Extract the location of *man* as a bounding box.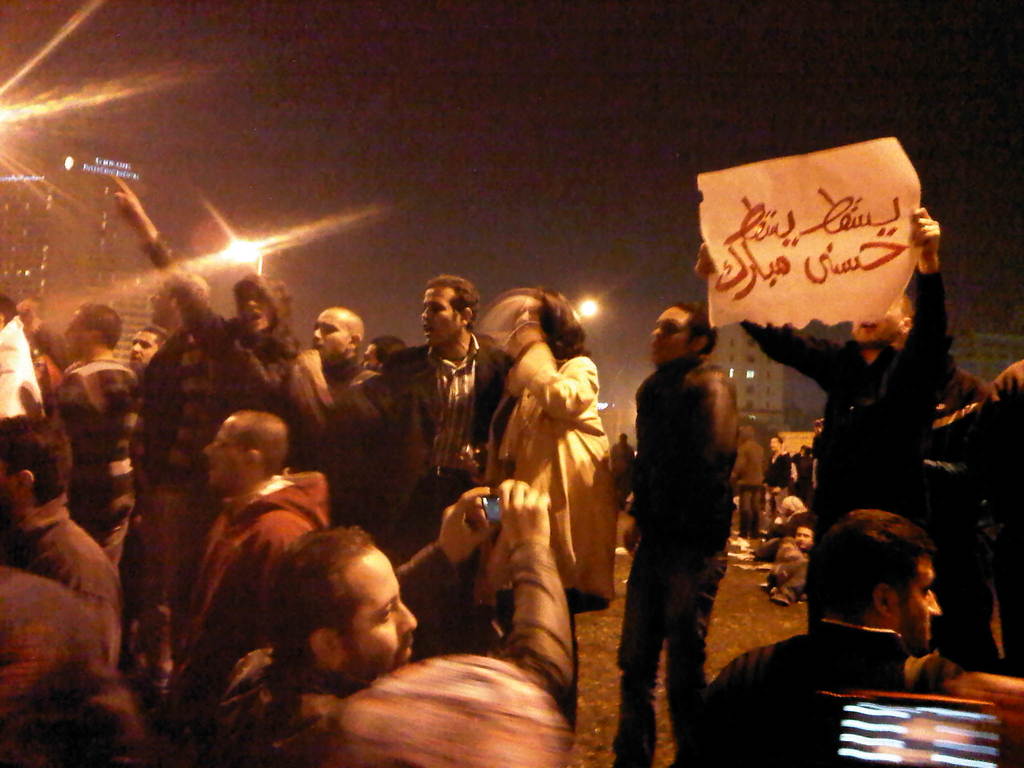
<box>620,301,741,767</box>.
